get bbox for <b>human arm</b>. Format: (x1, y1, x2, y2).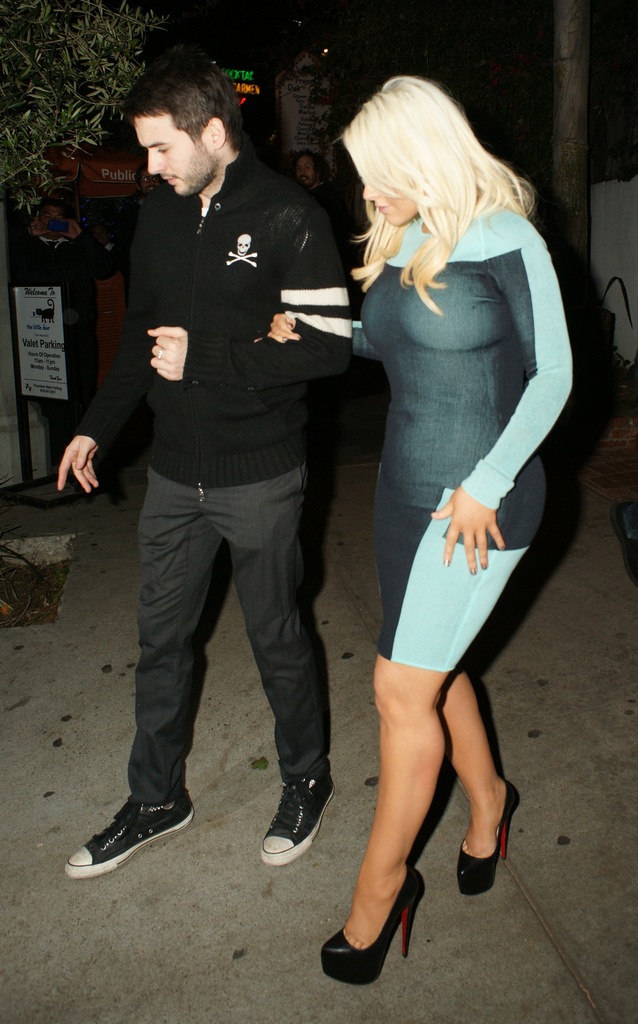
(60, 243, 159, 495).
